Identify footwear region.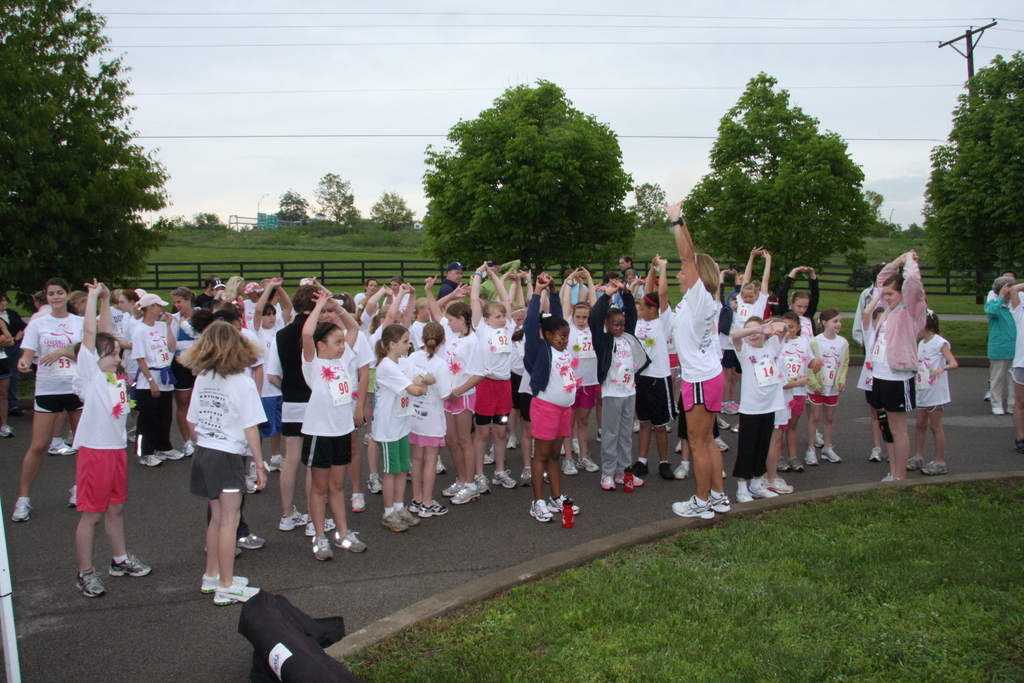
Region: locate(600, 470, 620, 490).
